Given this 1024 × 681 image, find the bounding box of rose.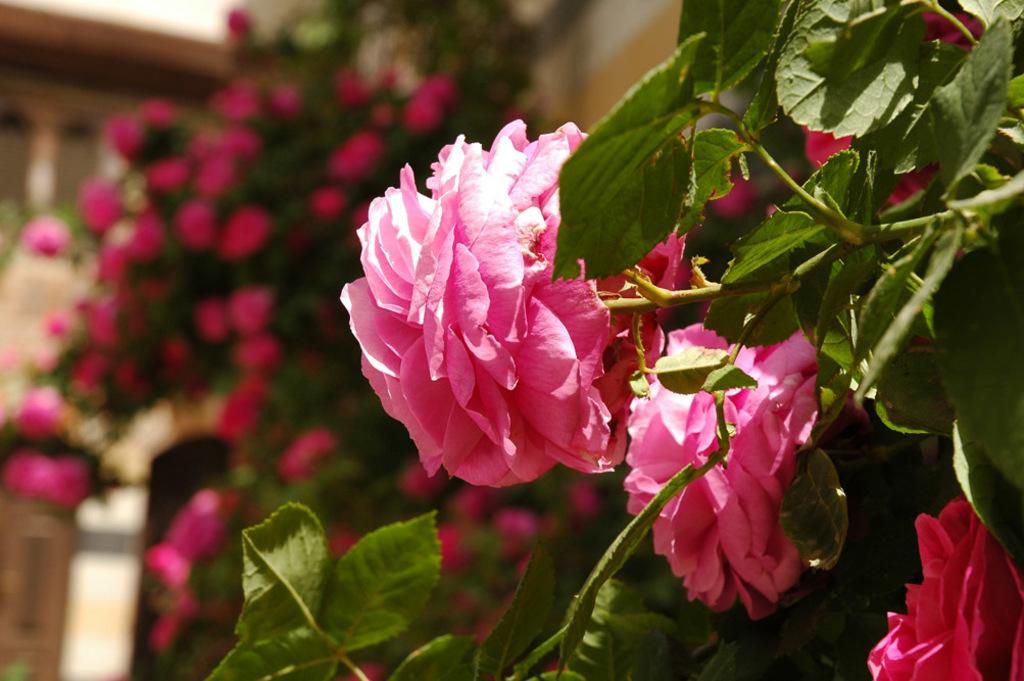
{"x1": 621, "y1": 322, "x2": 819, "y2": 623}.
